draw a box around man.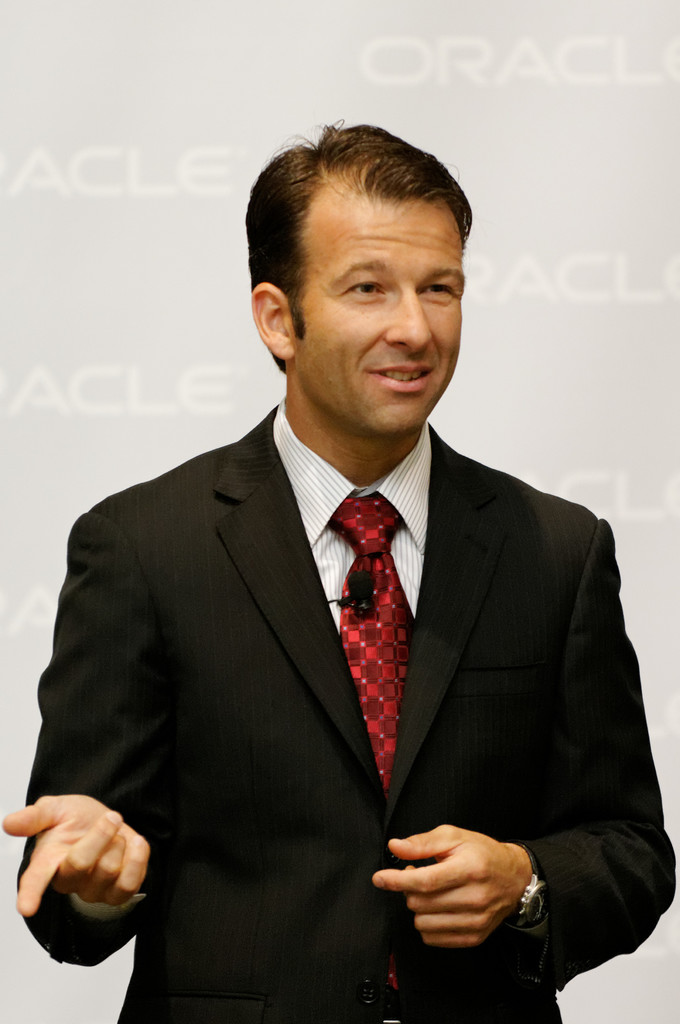
0:117:679:1023.
